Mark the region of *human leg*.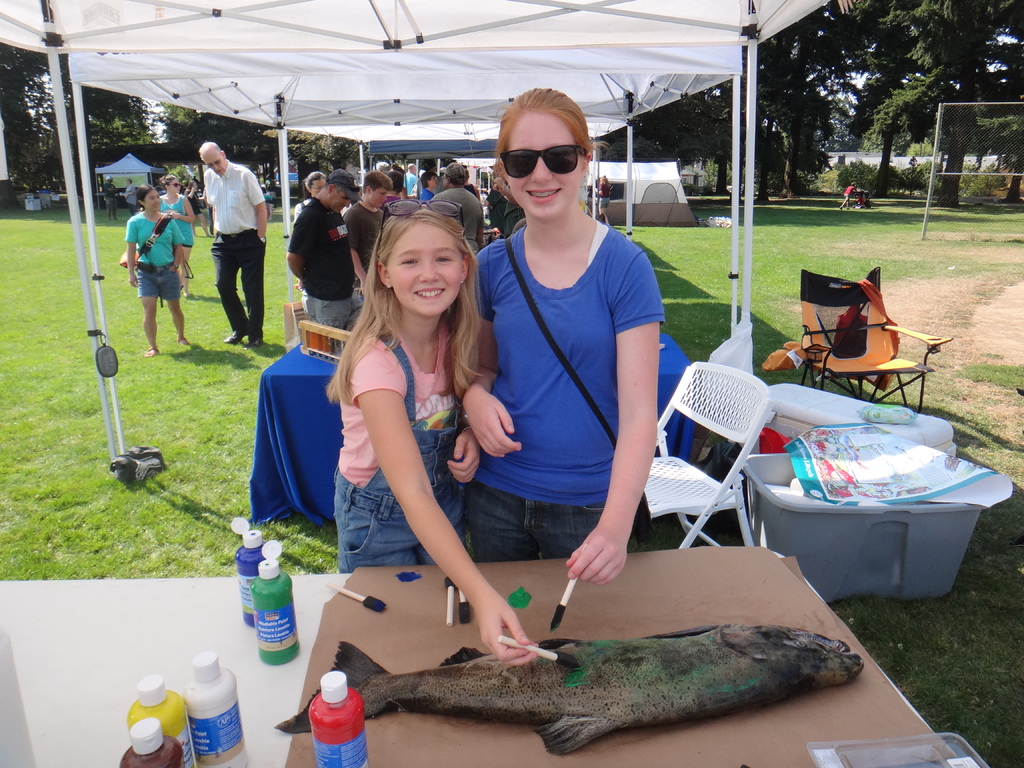
Region: BBox(303, 296, 355, 343).
